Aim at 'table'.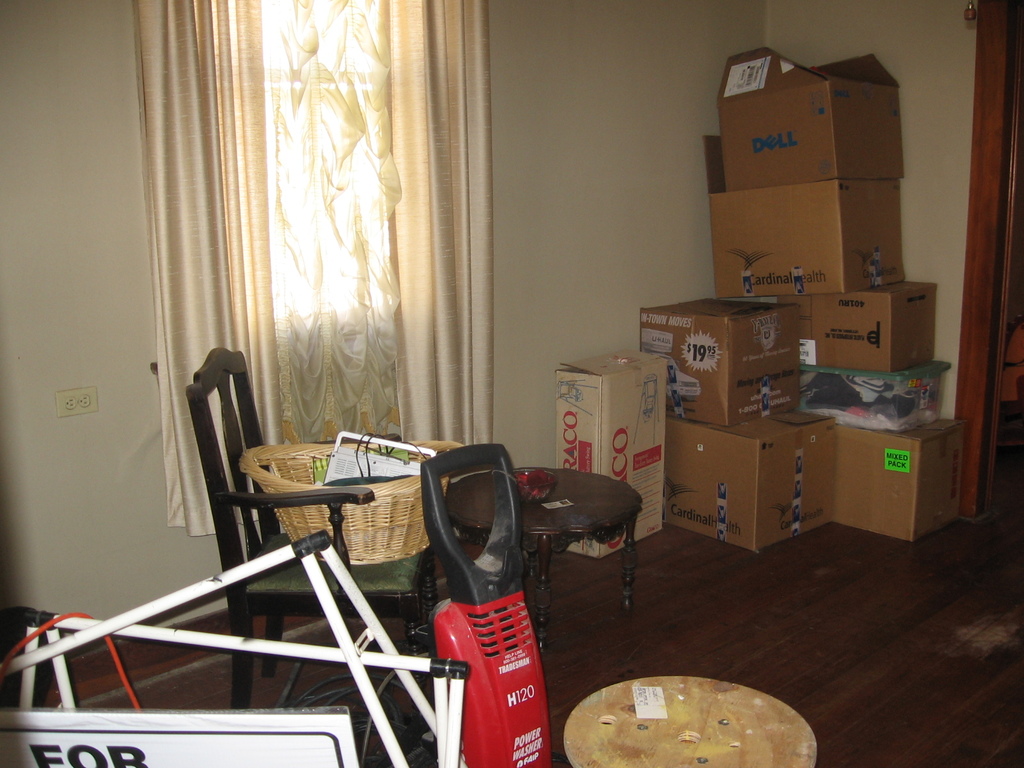
Aimed at box(562, 675, 812, 767).
